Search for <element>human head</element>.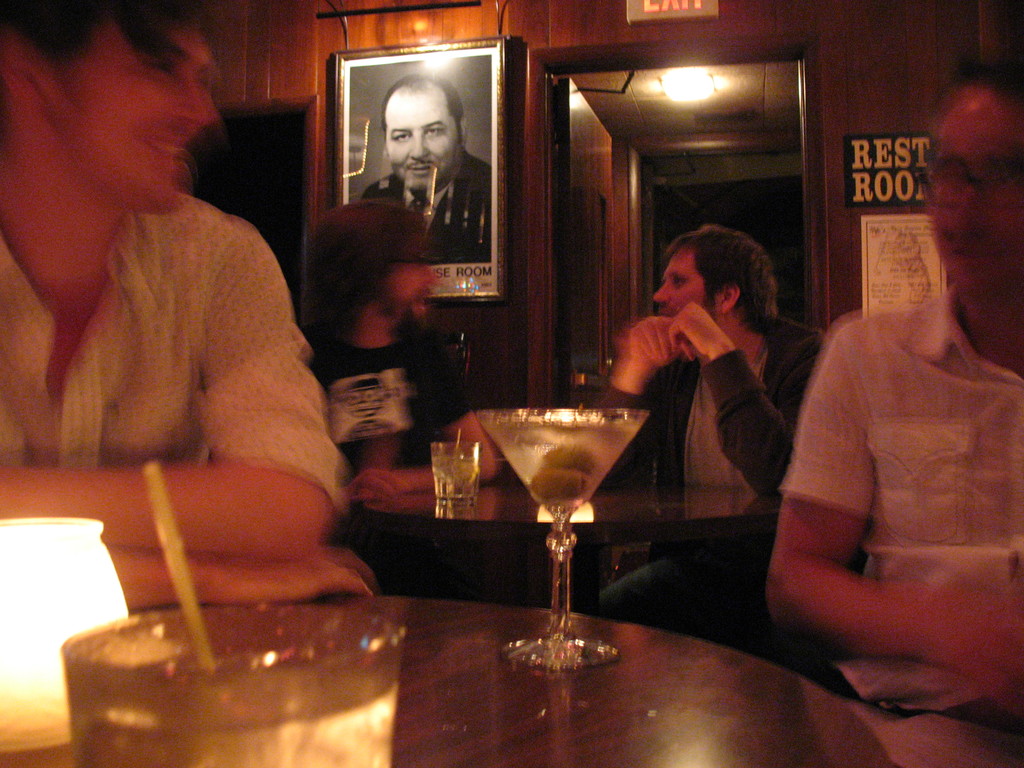
Found at x1=310 y1=198 x2=432 y2=340.
